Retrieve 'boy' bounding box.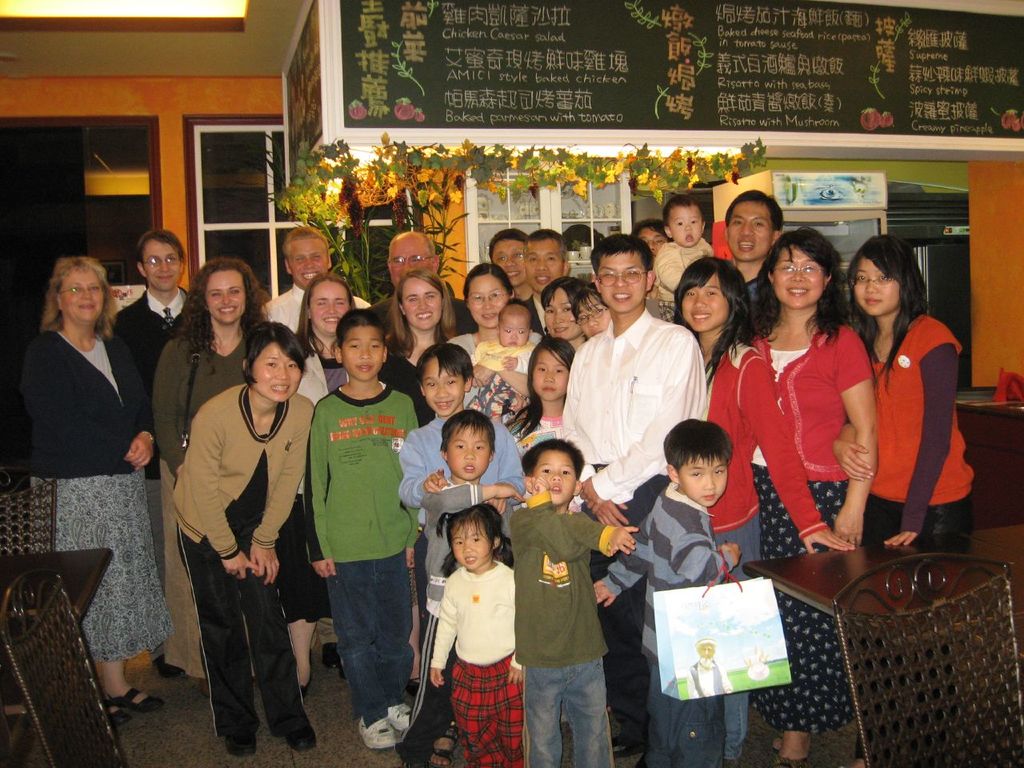
Bounding box: (589,416,739,767).
